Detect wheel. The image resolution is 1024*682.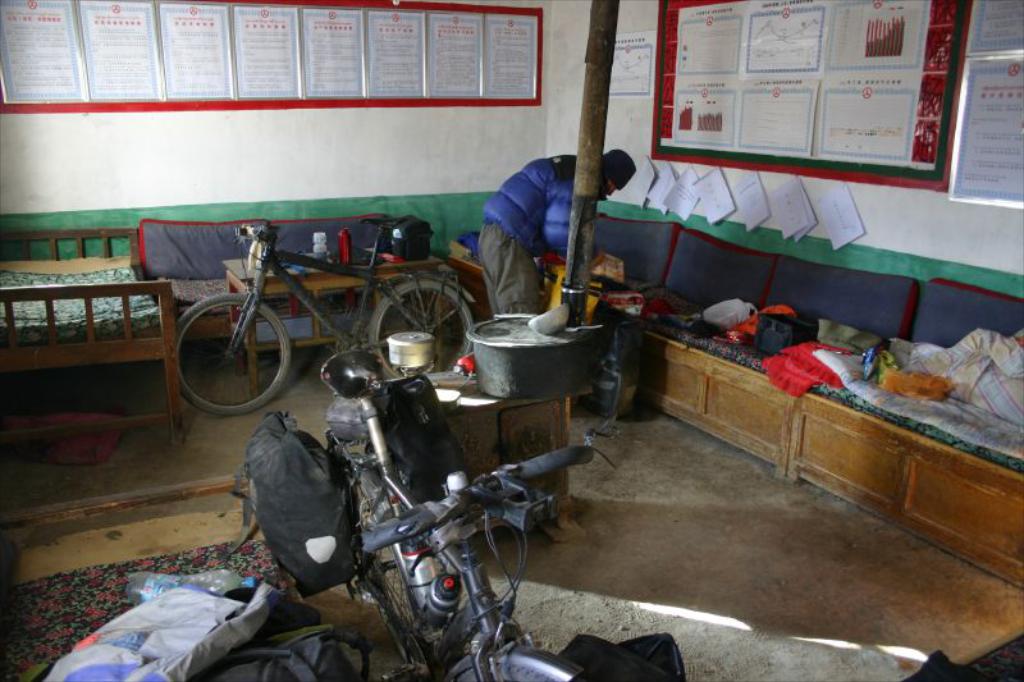
l=367, t=275, r=477, b=377.
